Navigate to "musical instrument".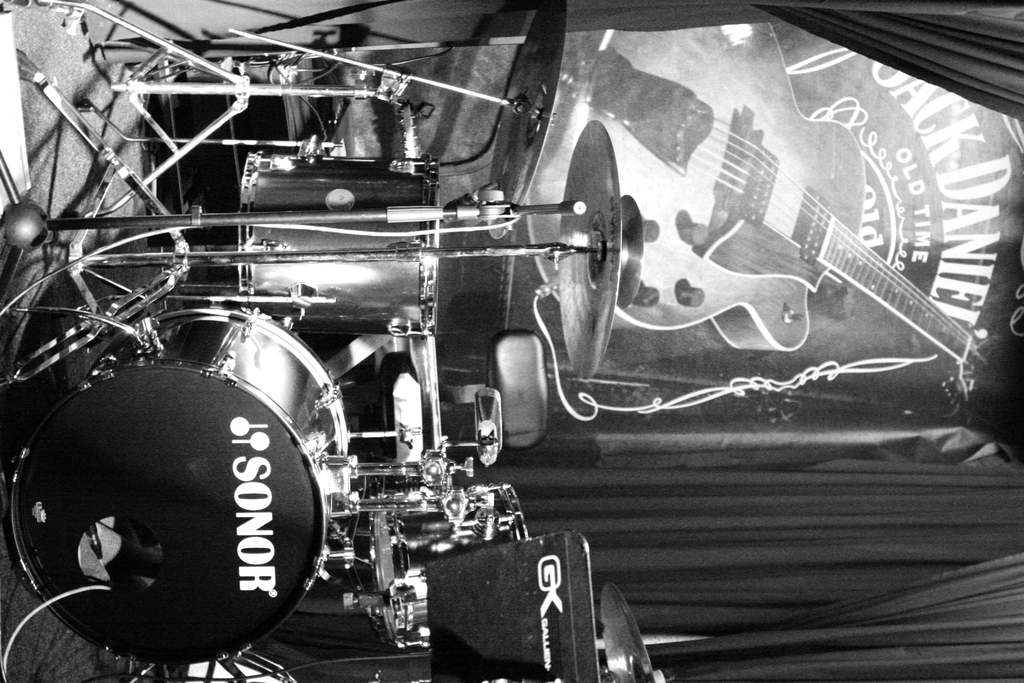
Navigation target: Rect(4, 337, 345, 626).
